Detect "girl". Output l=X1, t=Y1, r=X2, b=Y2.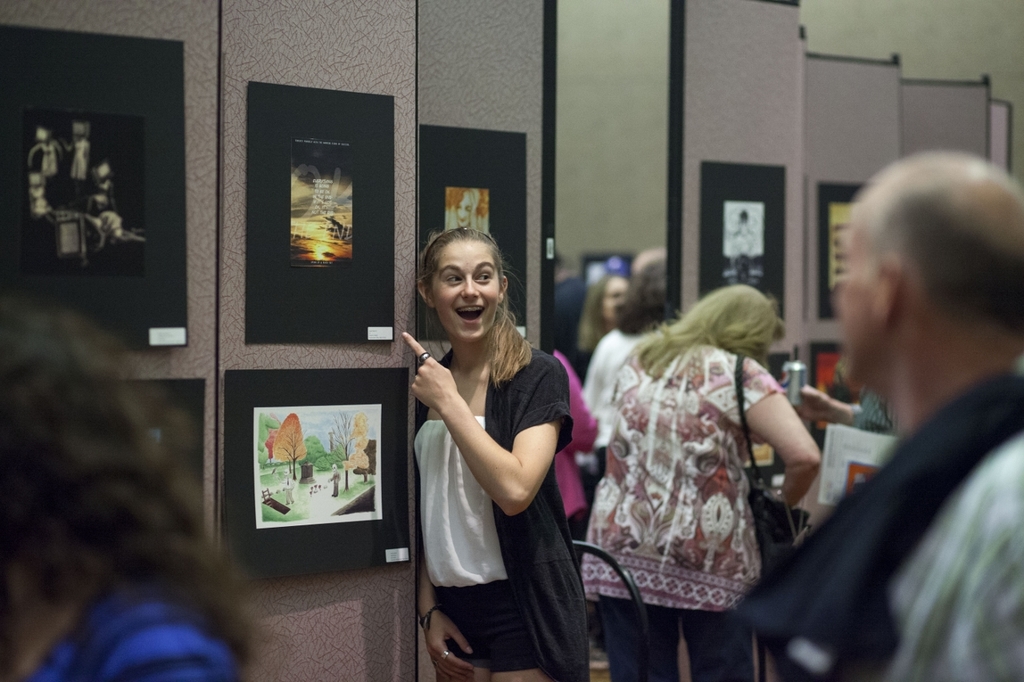
l=398, t=225, r=590, b=681.
